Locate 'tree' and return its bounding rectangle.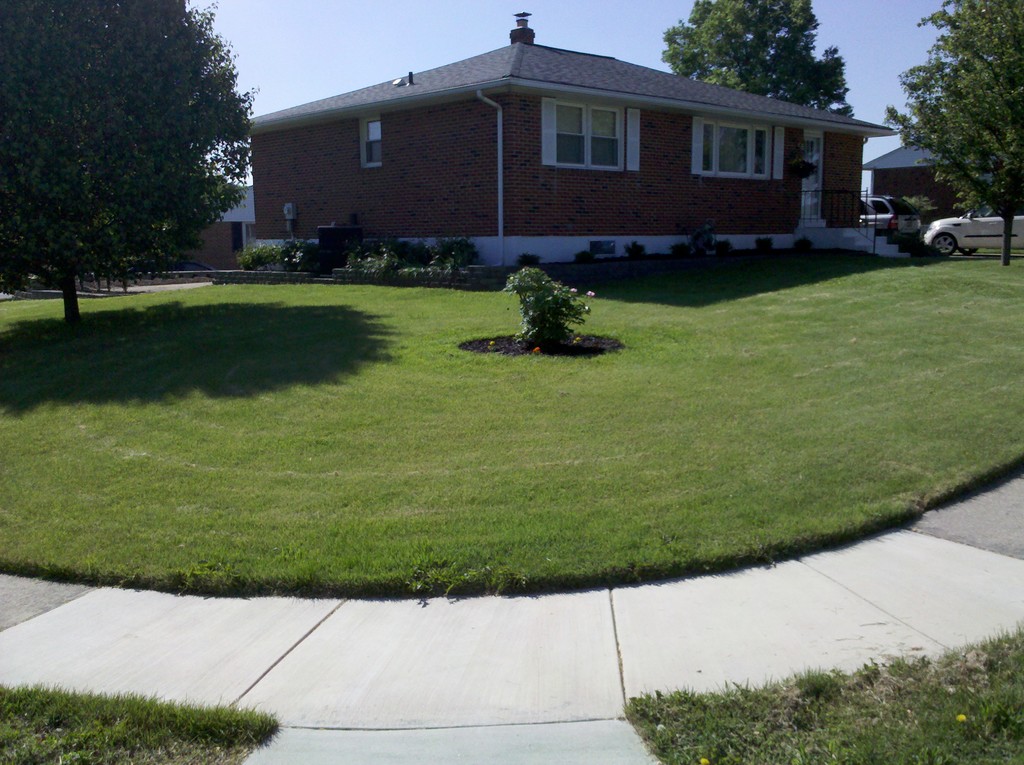
<box>659,0,854,115</box>.
